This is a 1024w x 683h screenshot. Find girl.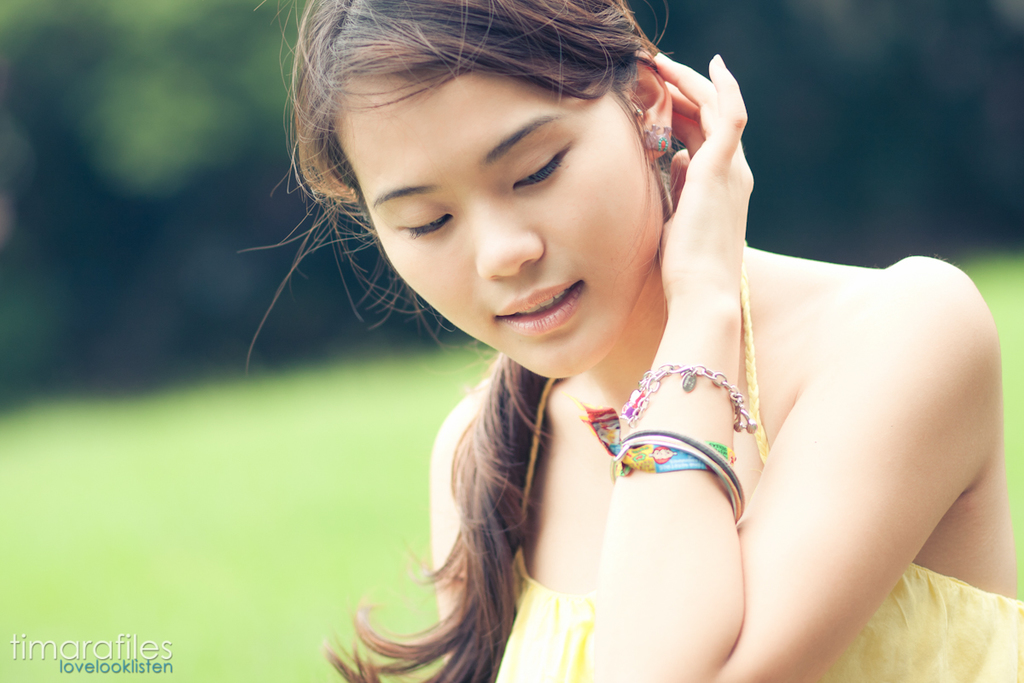
Bounding box: bbox=(234, 0, 1023, 682).
